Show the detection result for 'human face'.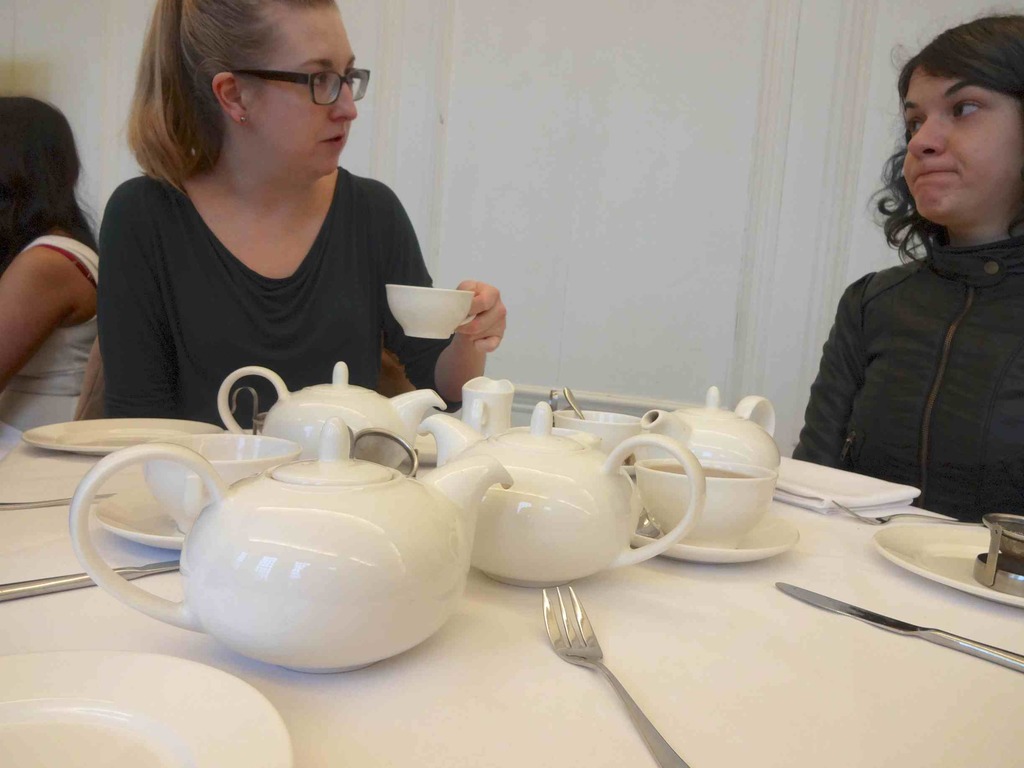
248, 10, 356, 175.
